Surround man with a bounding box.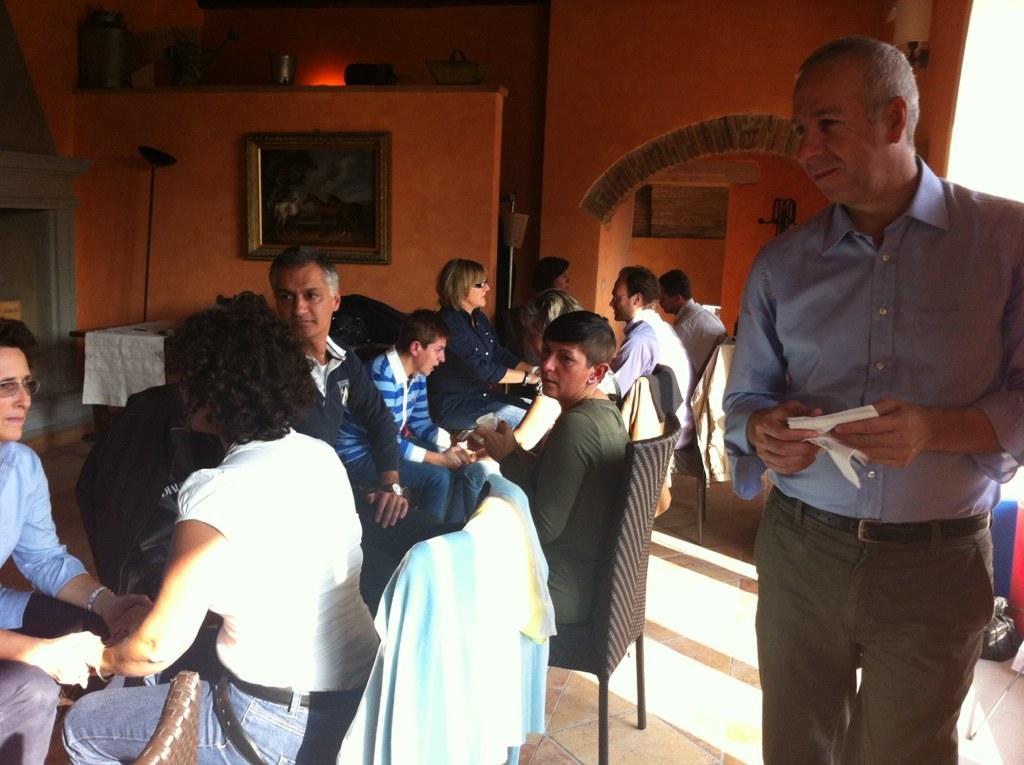
box=[0, 319, 152, 764].
